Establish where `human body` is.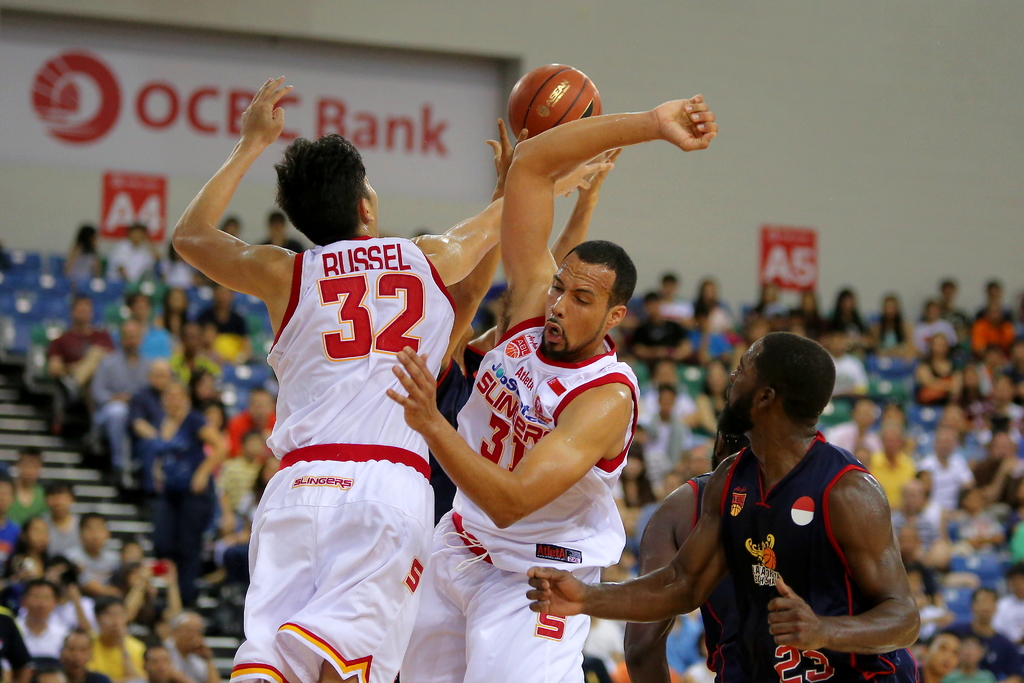
Established at box=[626, 302, 1023, 673].
